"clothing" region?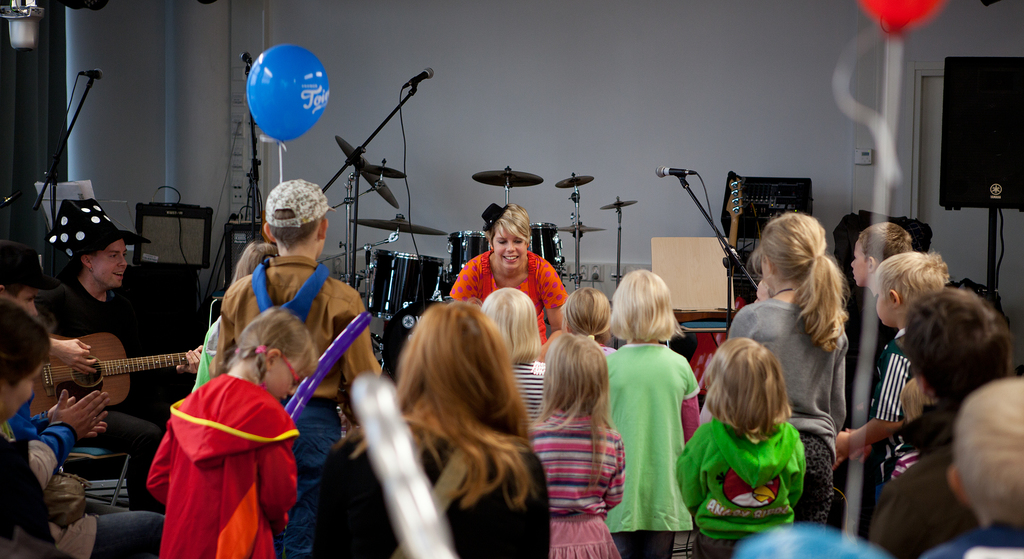
(left=446, top=241, right=566, bottom=340)
